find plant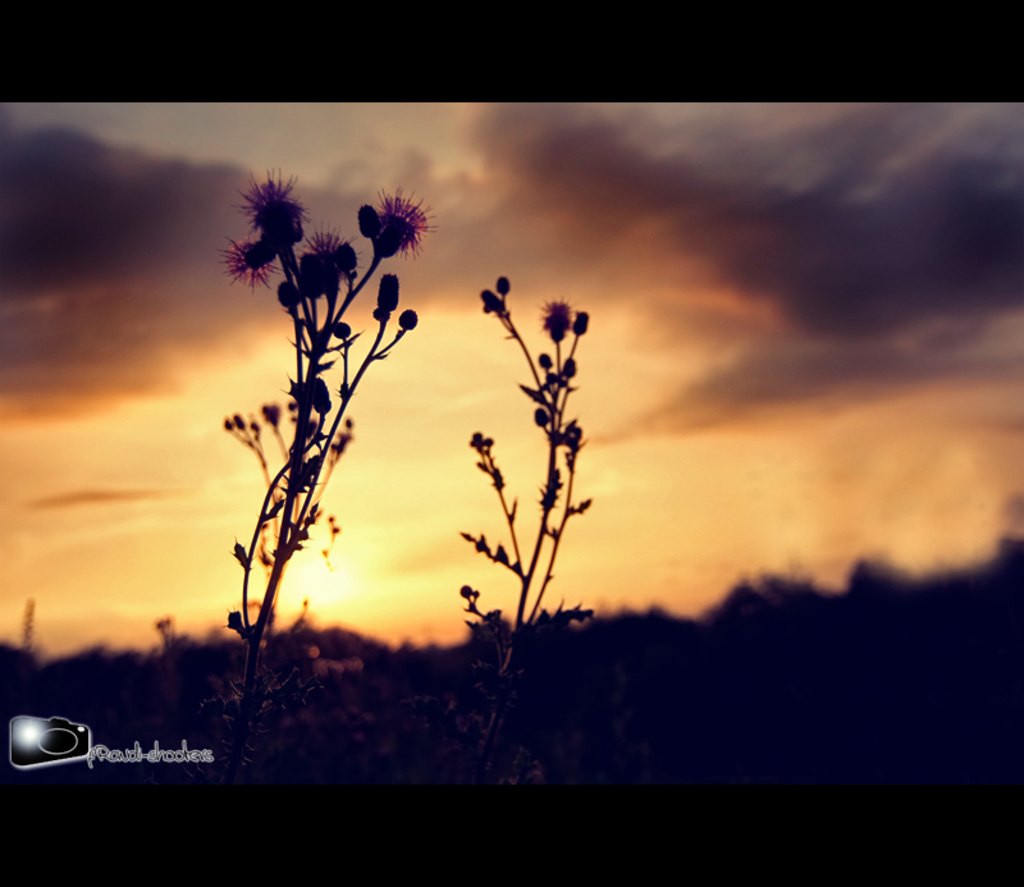
l=438, t=269, r=614, b=768
